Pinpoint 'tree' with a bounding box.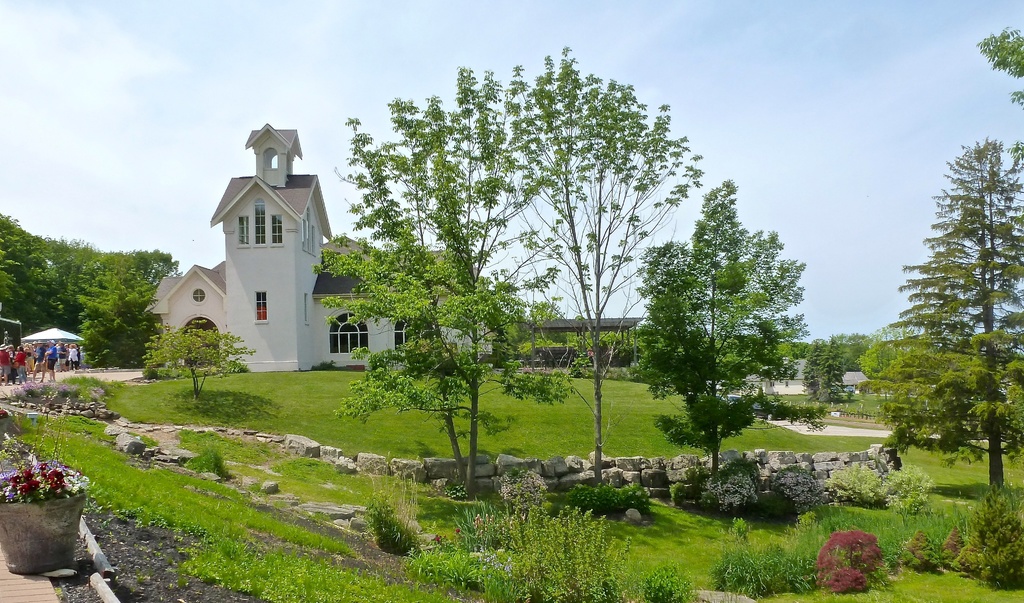
297:47:707:495.
